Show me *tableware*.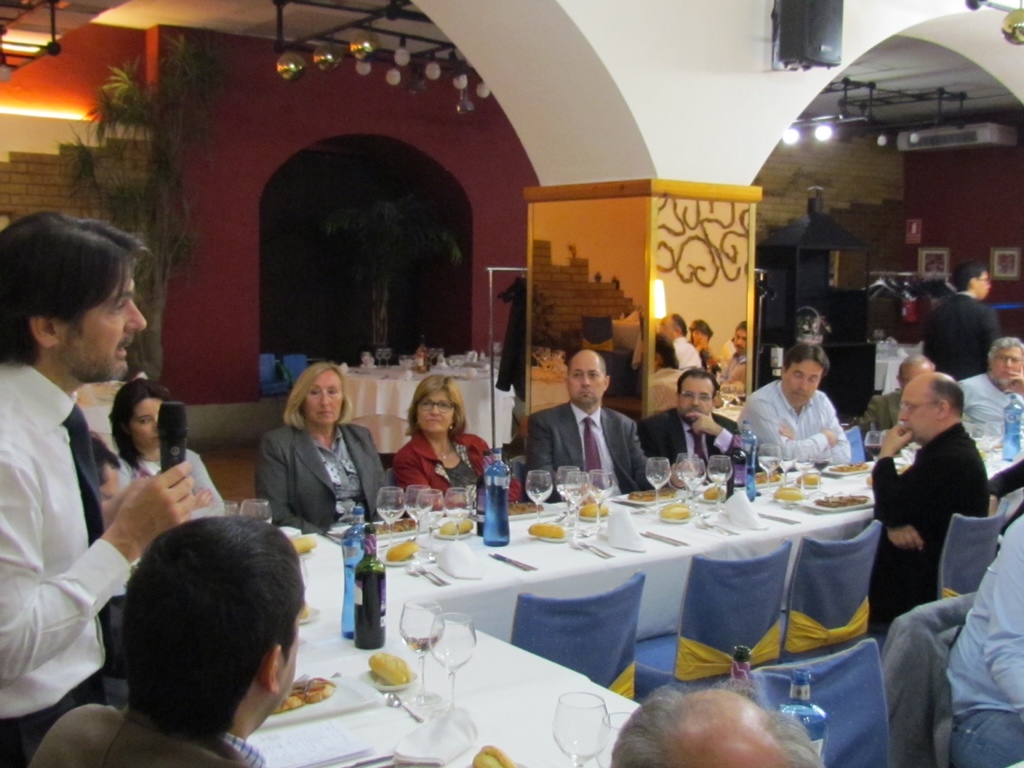
*tableware* is here: <box>239,495,273,523</box>.
